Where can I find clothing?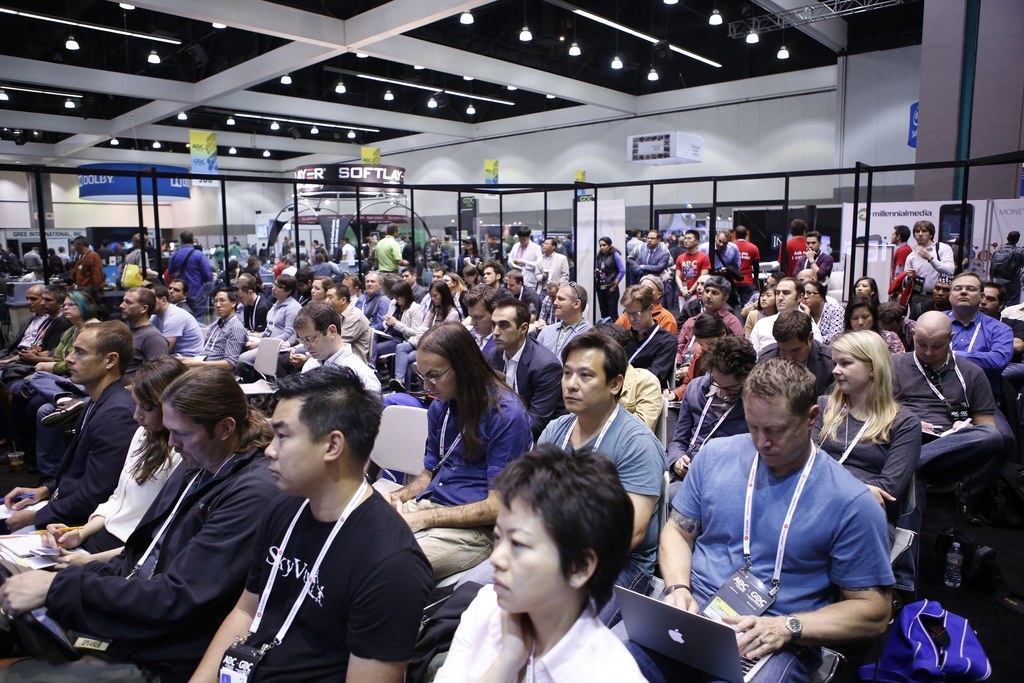
You can find it at bbox=[166, 245, 213, 316].
